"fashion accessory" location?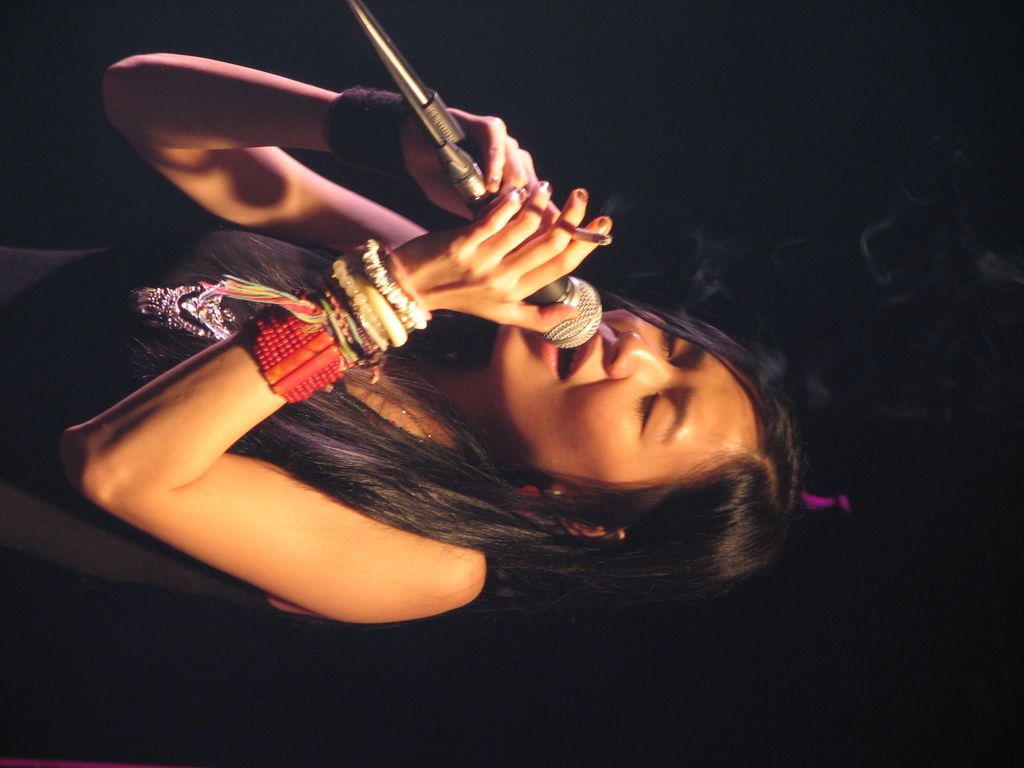
(x1=596, y1=216, x2=612, y2=232)
